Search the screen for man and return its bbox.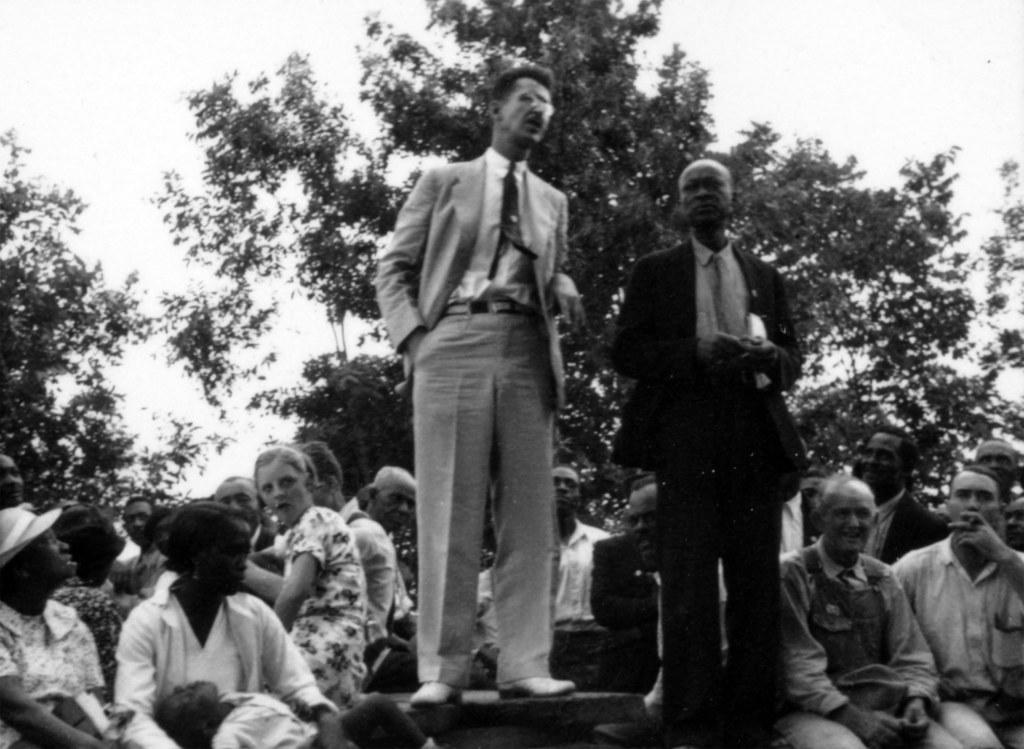
Found: (365,469,420,627).
